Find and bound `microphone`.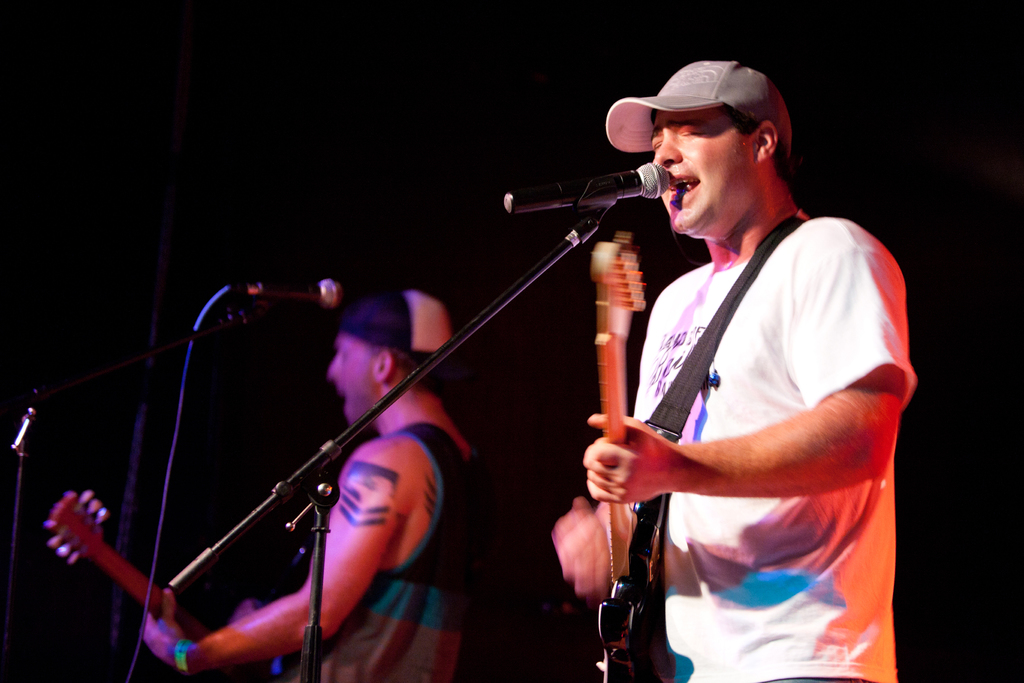
Bound: 230,279,344,309.
